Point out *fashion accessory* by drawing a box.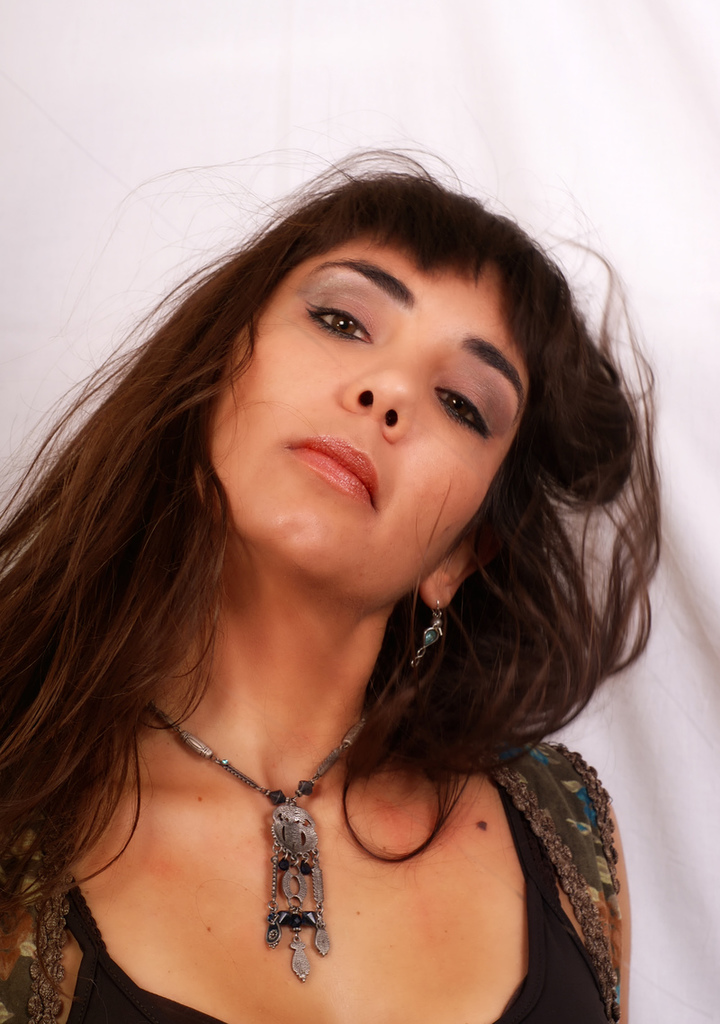
144, 695, 370, 984.
